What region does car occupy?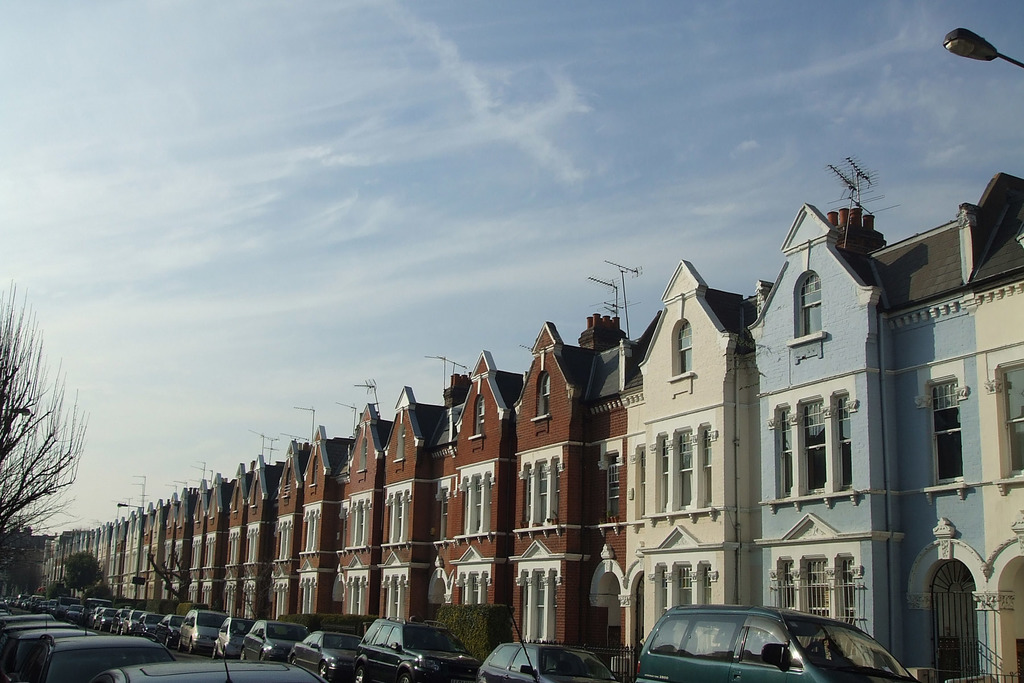
bbox=[210, 613, 260, 657].
